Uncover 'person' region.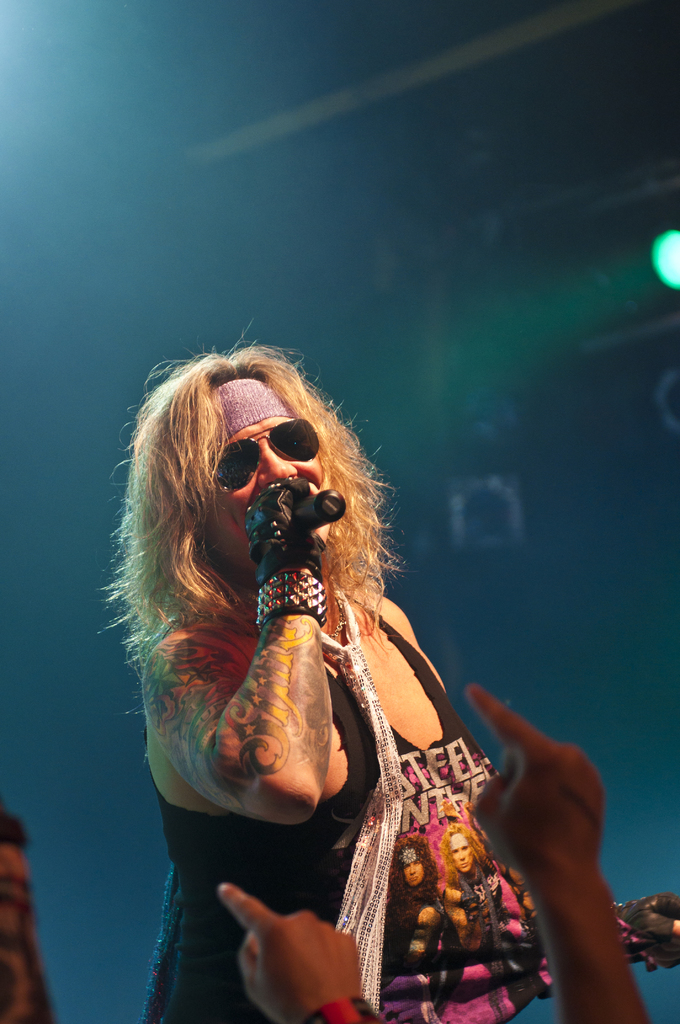
Uncovered: bbox=[212, 684, 658, 1023].
